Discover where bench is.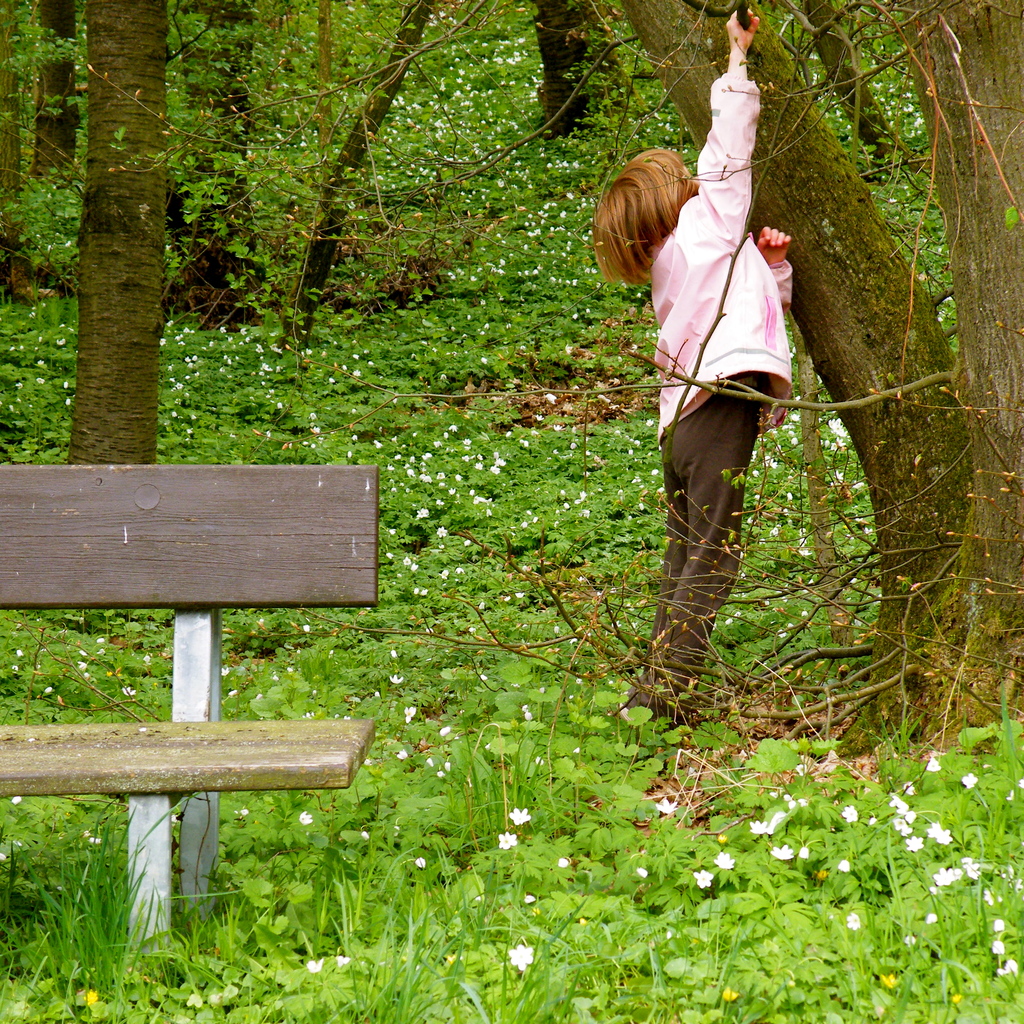
Discovered at [31,495,392,945].
